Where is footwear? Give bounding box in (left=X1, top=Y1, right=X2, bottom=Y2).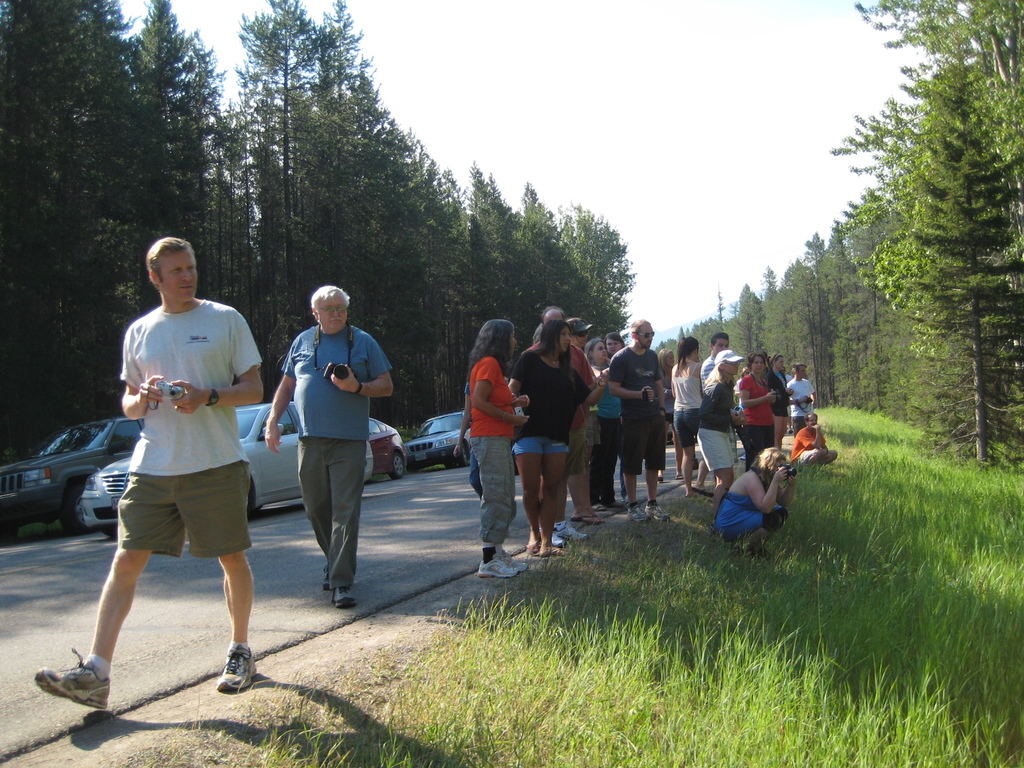
(left=214, top=637, right=260, bottom=696).
